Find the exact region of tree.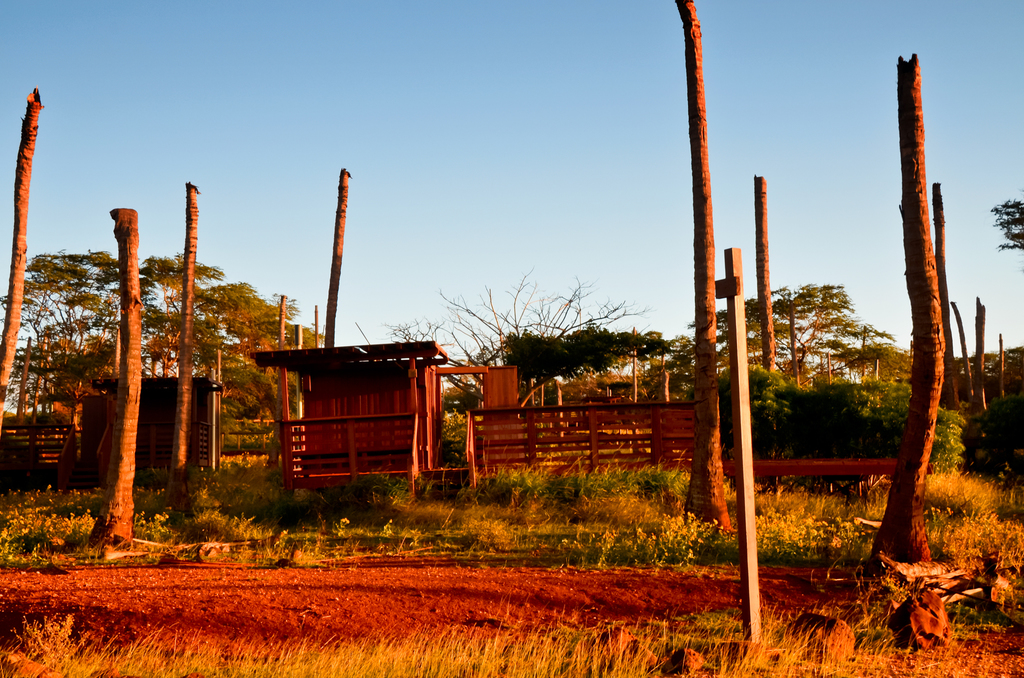
Exact region: bbox=(0, 86, 39, 420).
